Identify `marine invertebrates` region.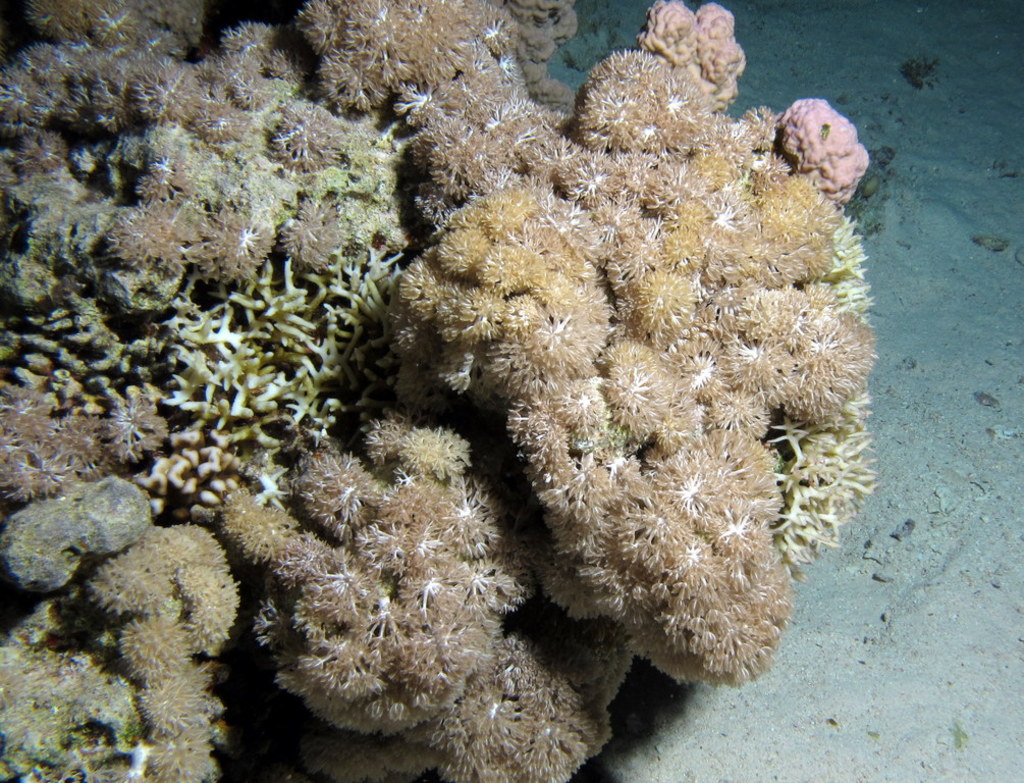
Region: locate(0, 247, 418, 519).
